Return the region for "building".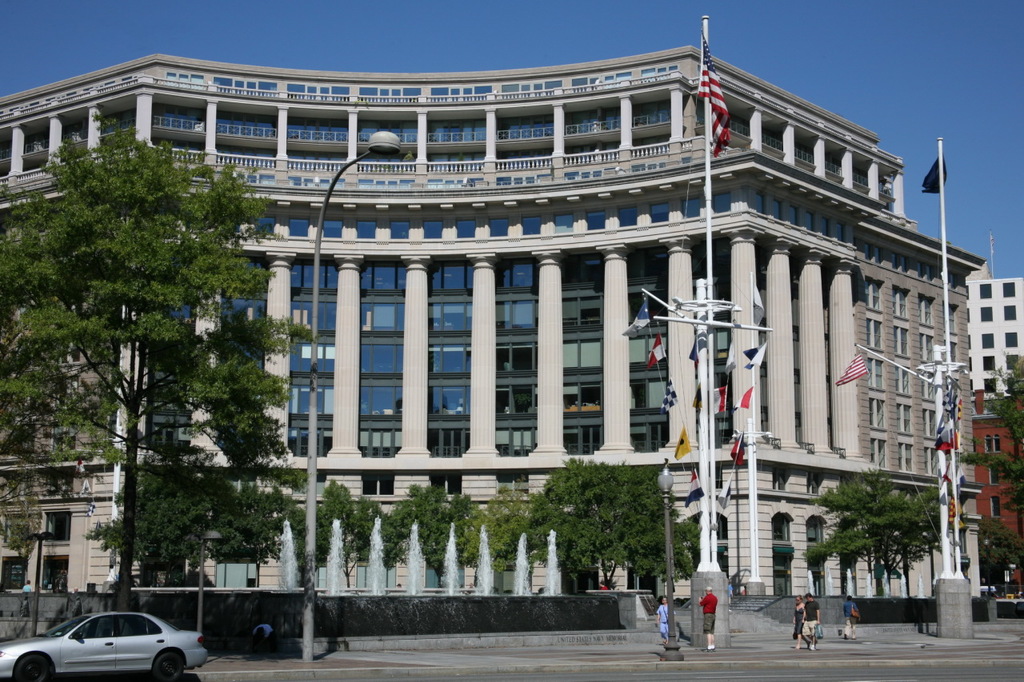
<region>966, 261, 1023, 595</region>.
